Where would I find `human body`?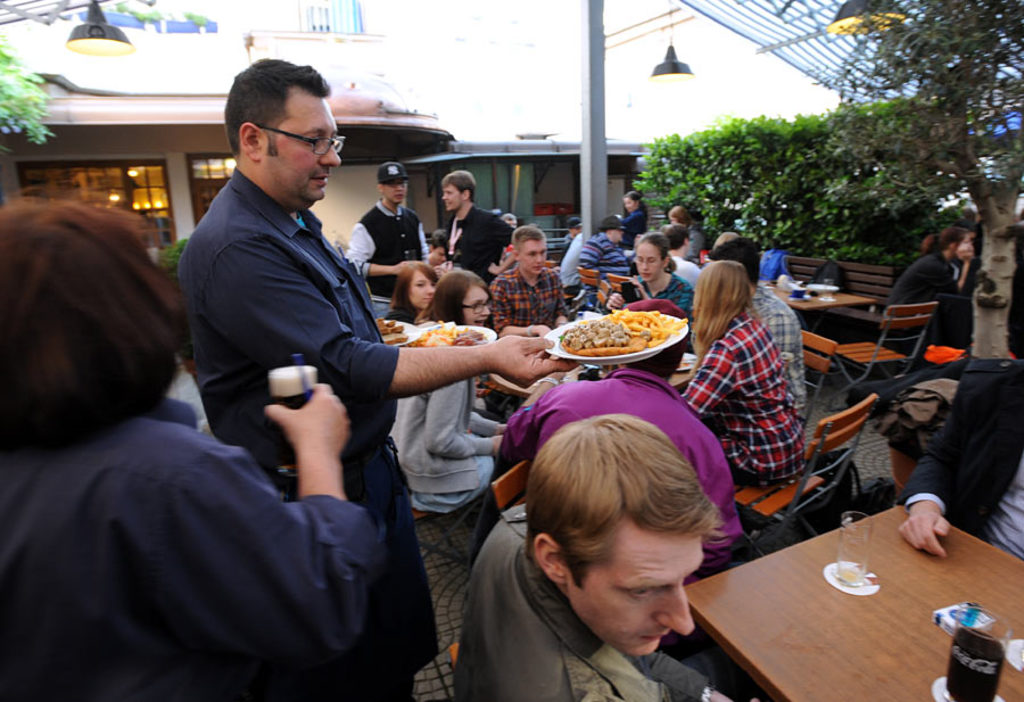
At x1=489 y1=215 x2=577 y2=333.
